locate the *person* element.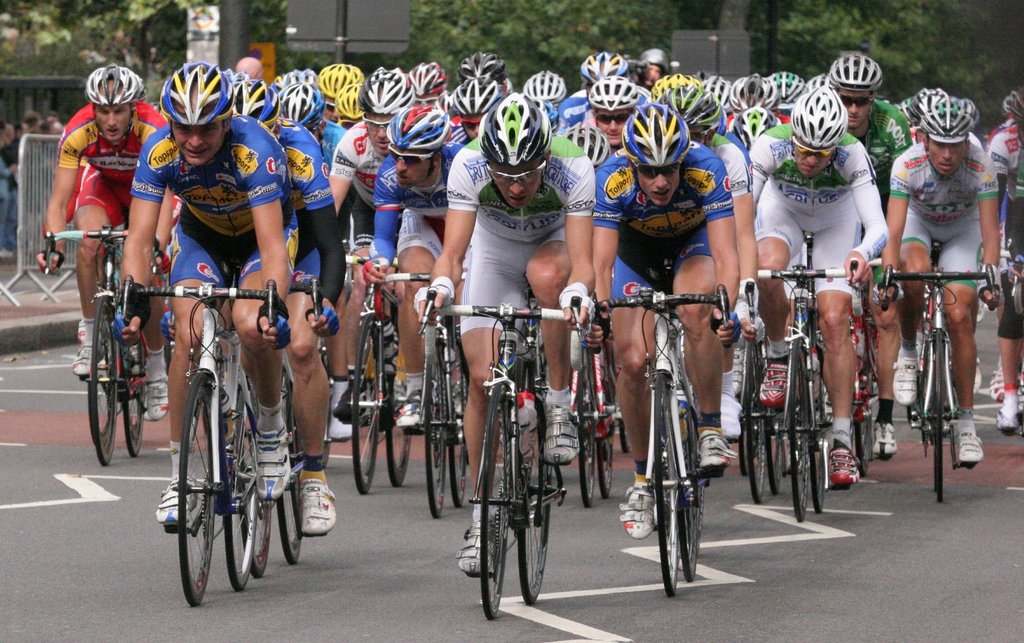
Element bbox: locate(552, 38, 645, 152).
